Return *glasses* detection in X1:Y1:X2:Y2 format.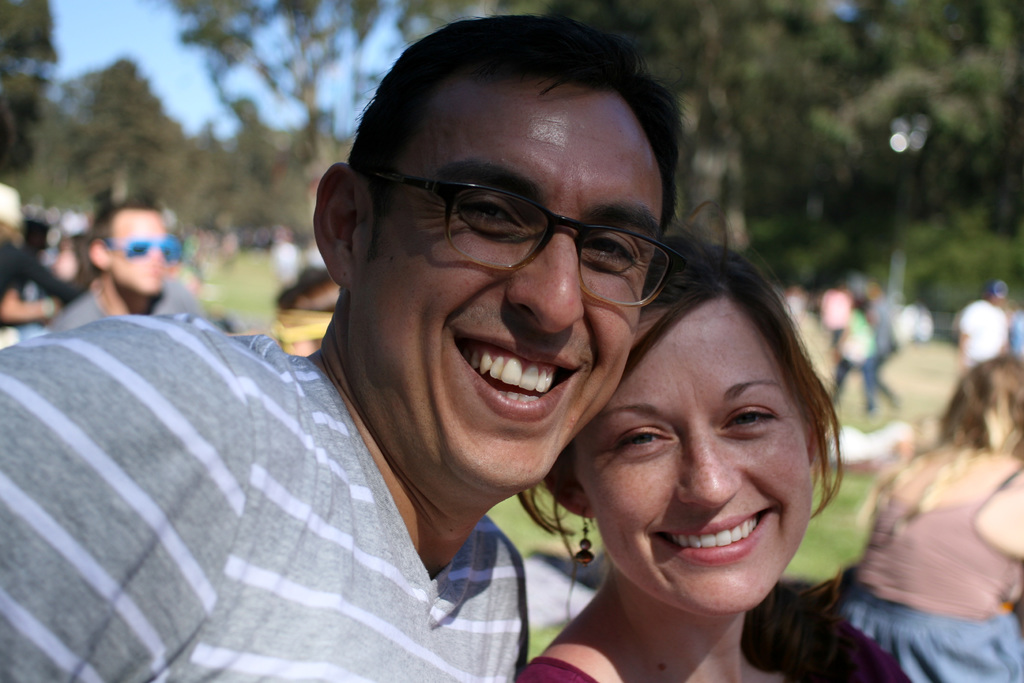
93:233:189:272.
